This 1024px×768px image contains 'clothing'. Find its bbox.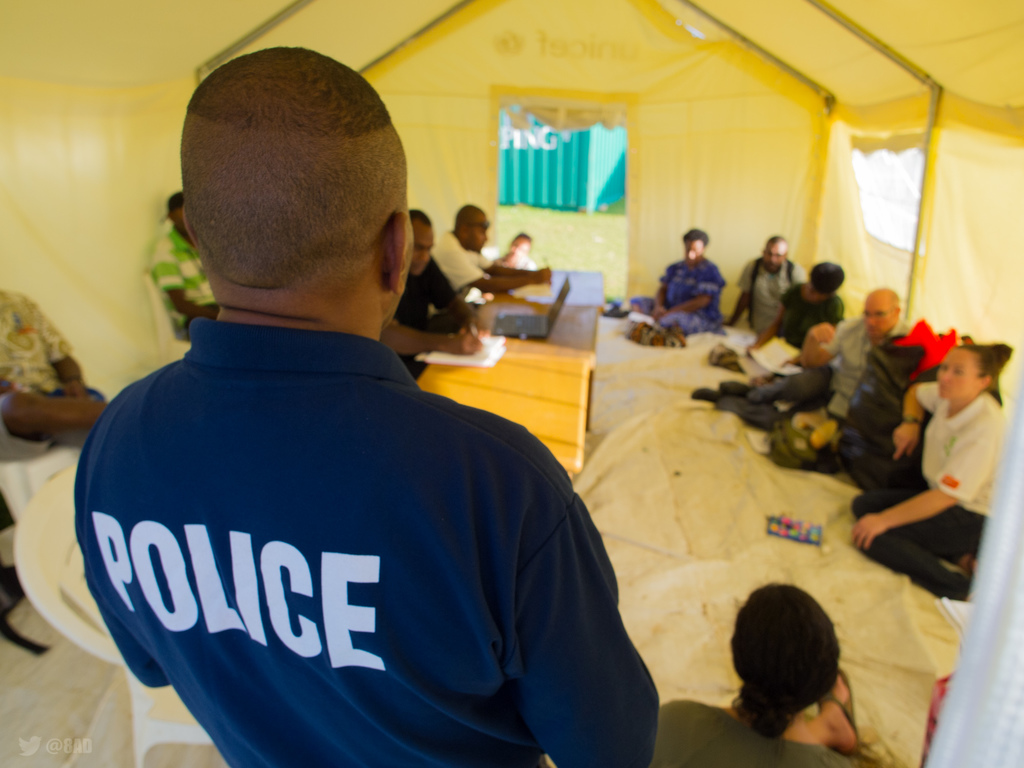
394/260/451/379.
